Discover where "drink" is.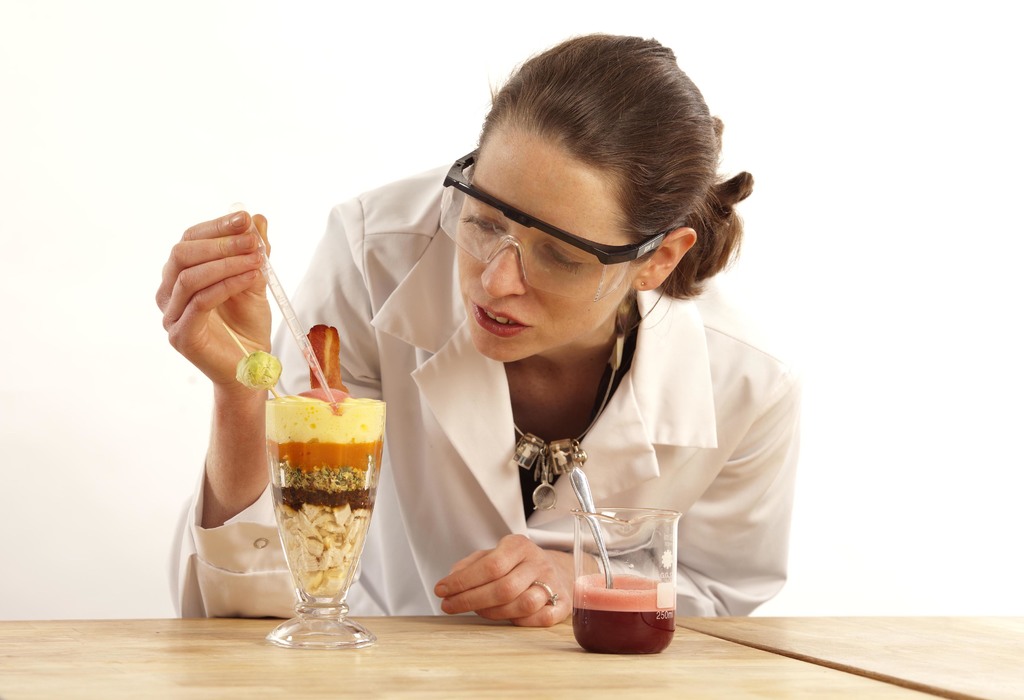
Discovered at l=572, t=572, r=675, b=656.
